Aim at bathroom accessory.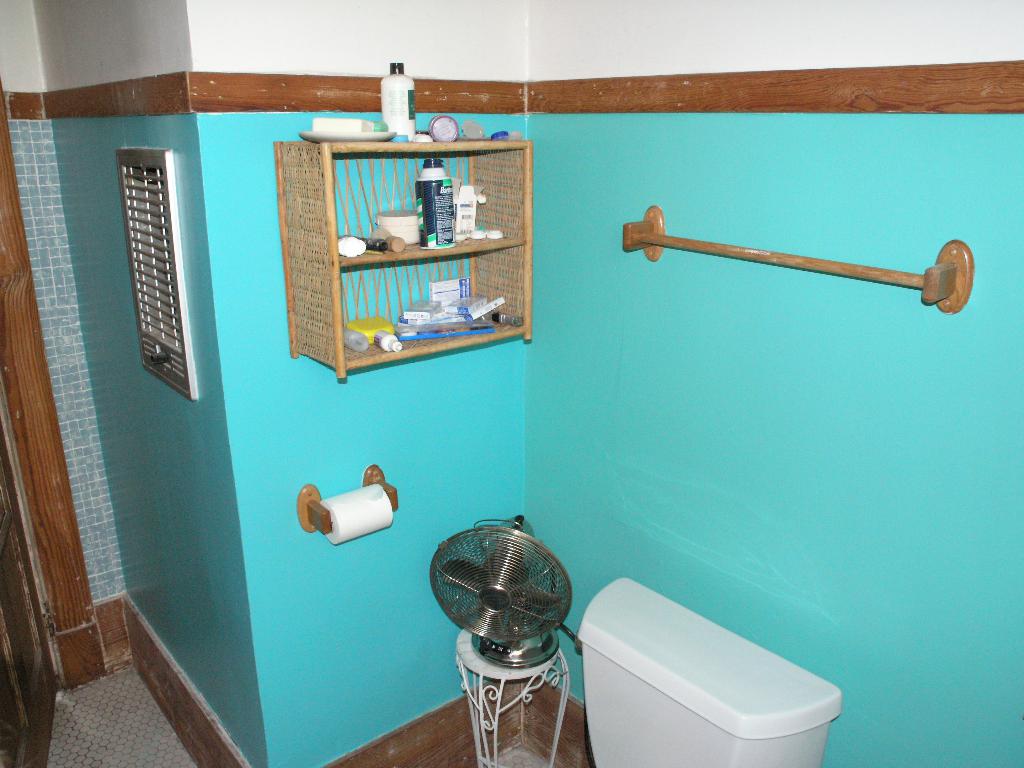
Aimed at BBox(291, 454, 408, 544).
